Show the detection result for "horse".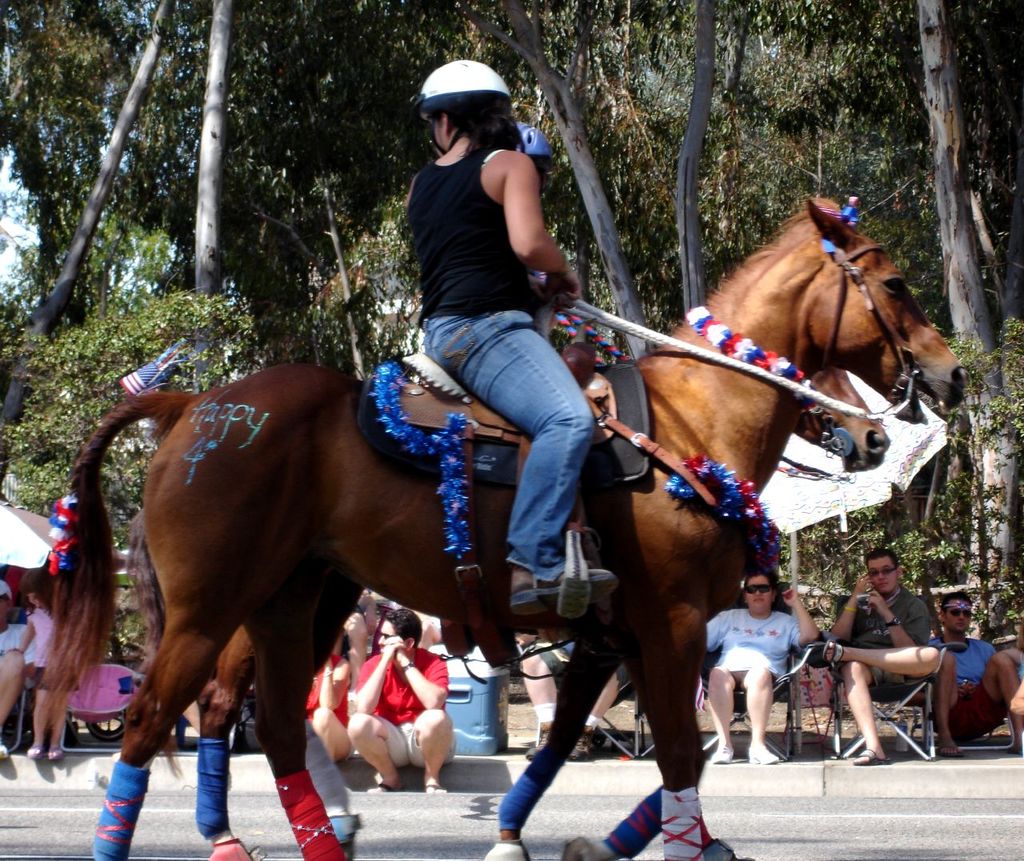
[x1=120, y1=365, x2=894, y2=860].
